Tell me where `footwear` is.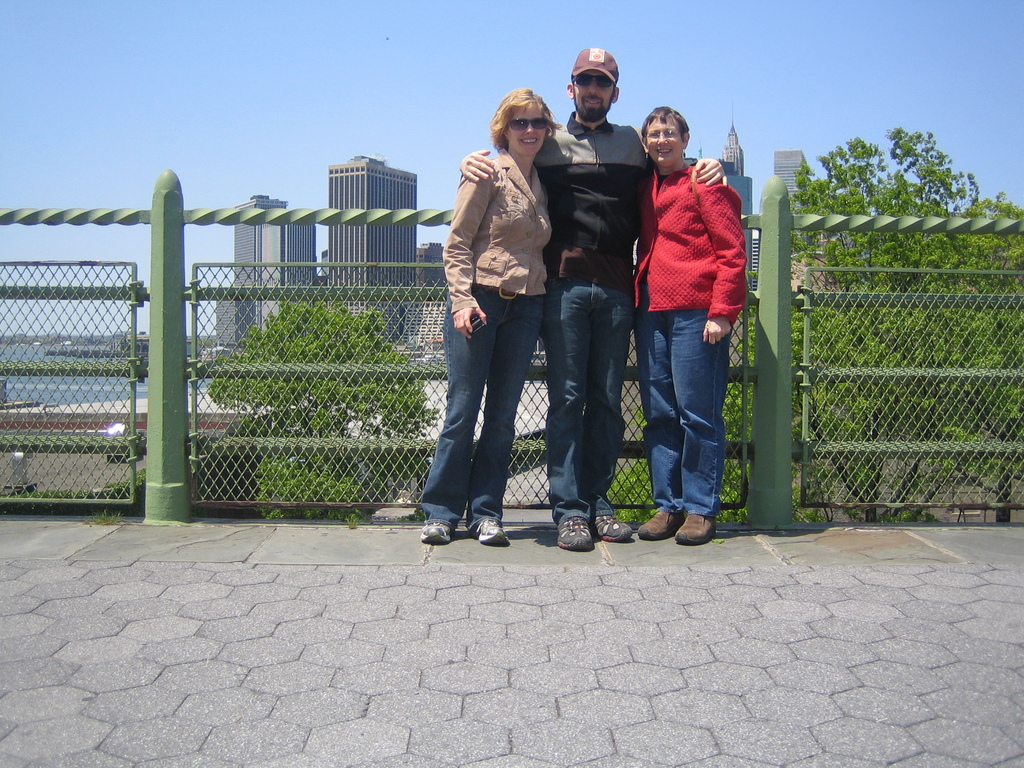
`footwear` is at select_region(467, 516, 507, 544).
